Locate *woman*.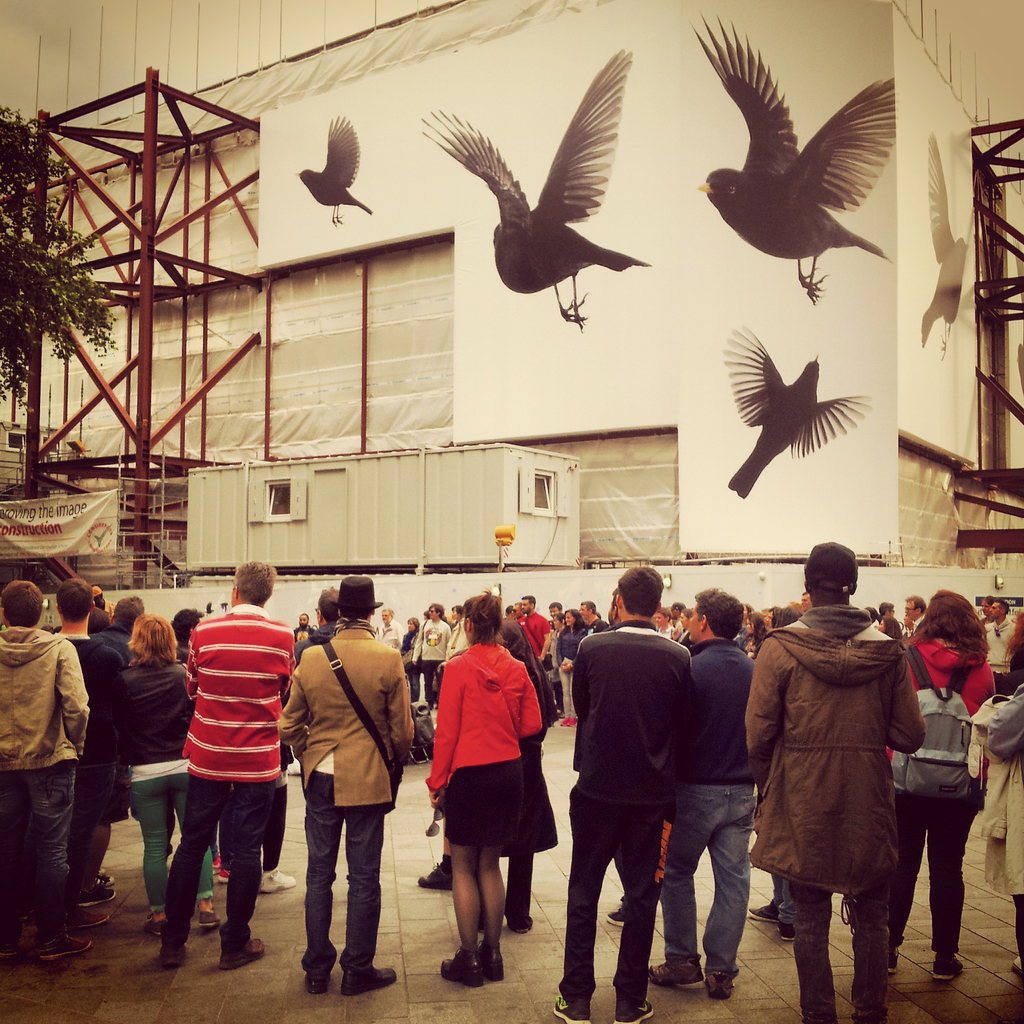
Bounding box: 751, 561, 941, 1003.
